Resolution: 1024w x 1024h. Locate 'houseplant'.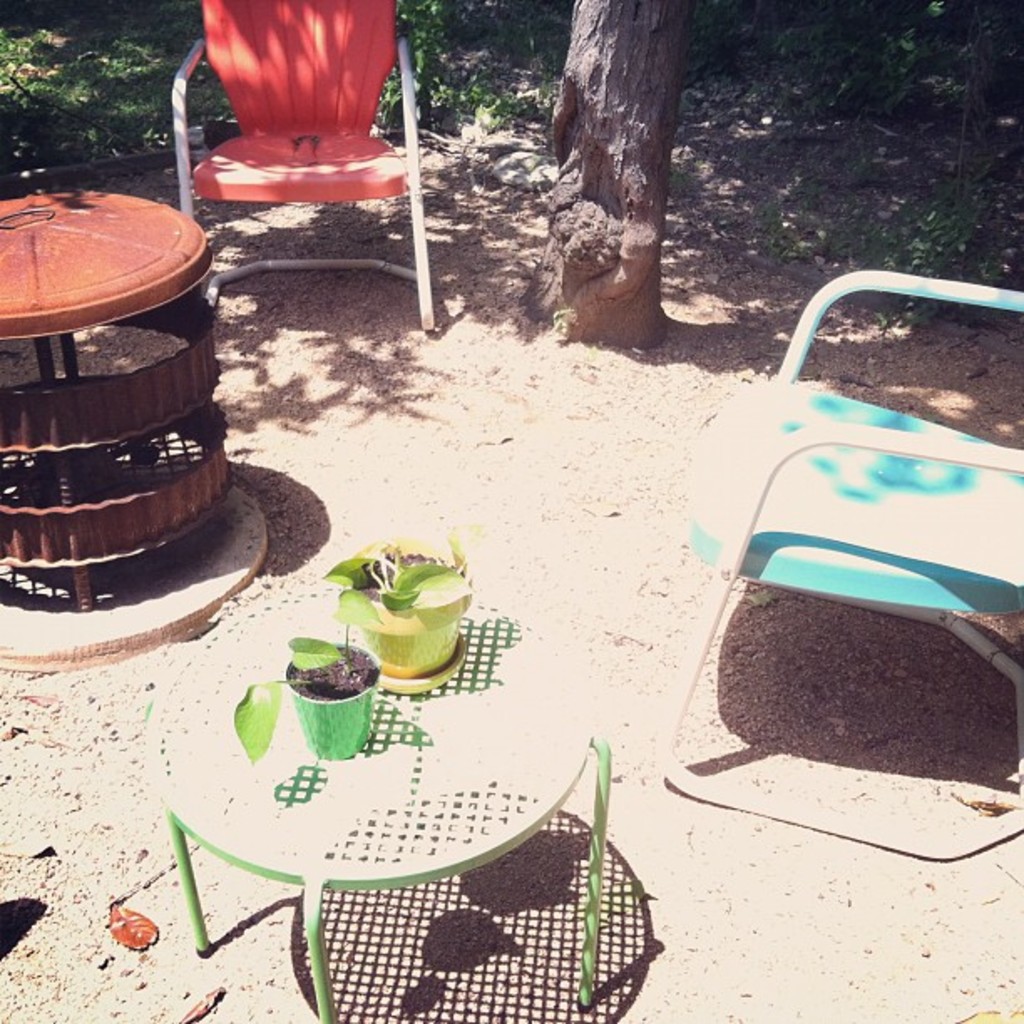
(left=318, top=522, right=479, bottom=693).
